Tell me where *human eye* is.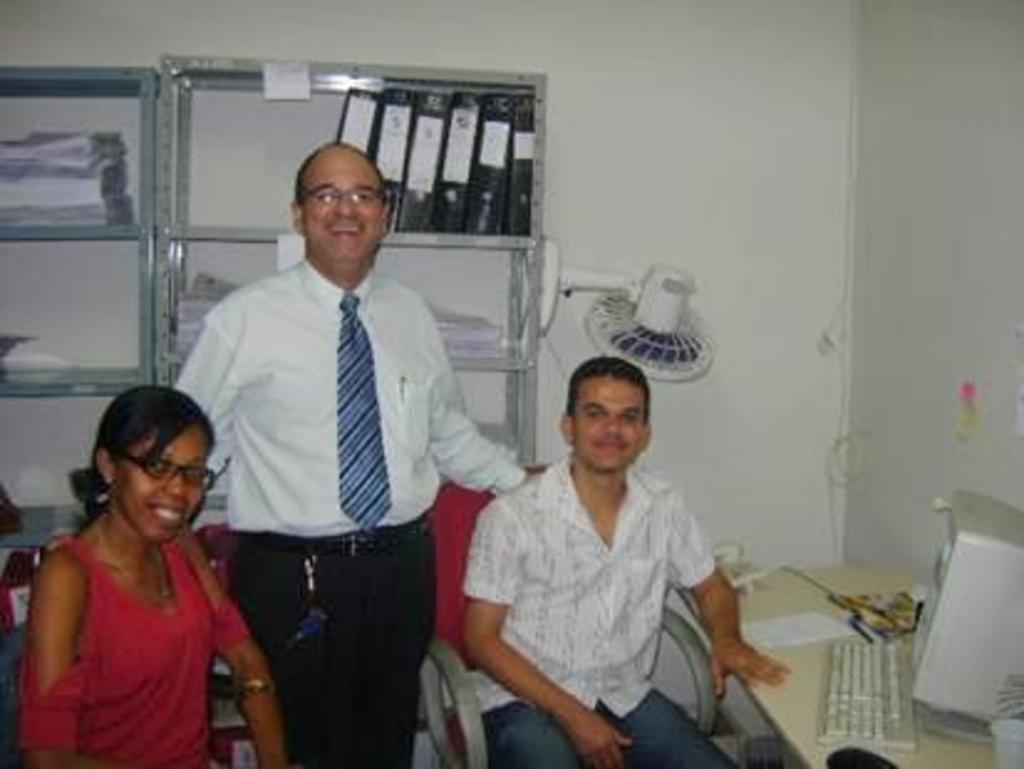
*human eye* is at (144,459,174,479).
